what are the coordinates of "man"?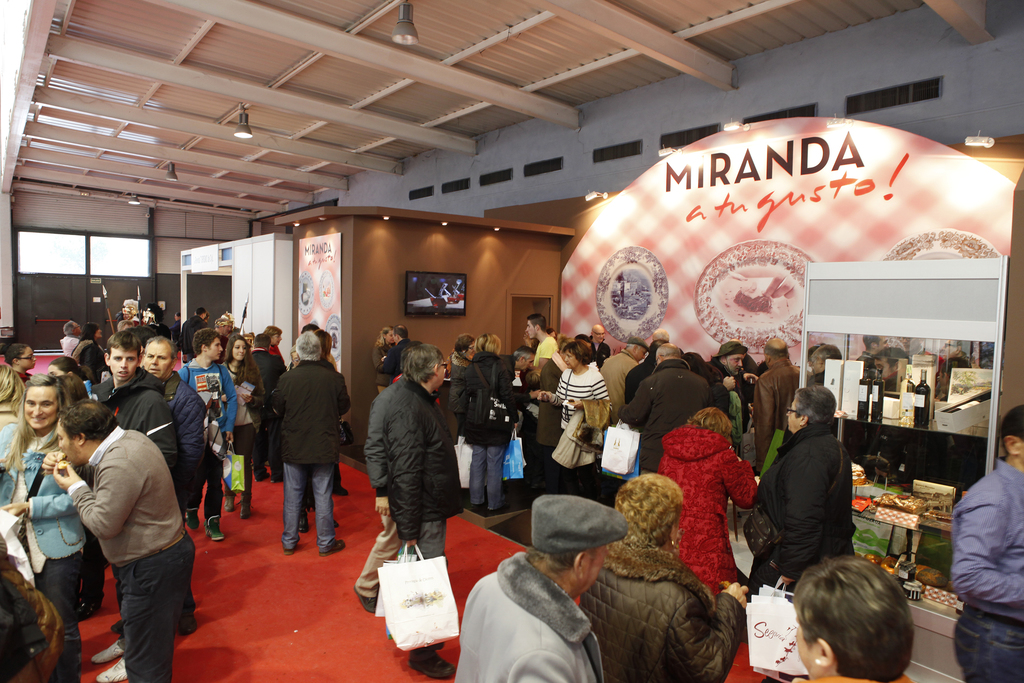
[590,323,611,369].
